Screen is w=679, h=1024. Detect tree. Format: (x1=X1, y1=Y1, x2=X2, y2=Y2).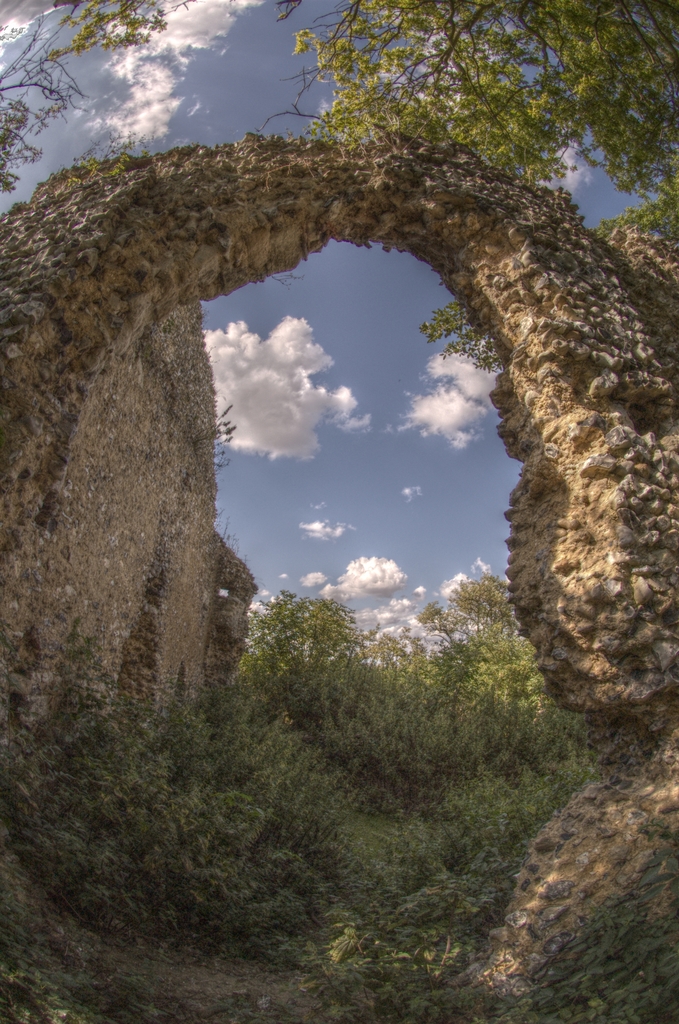
(x1=0, y1=0, x2=216, y2=113).
